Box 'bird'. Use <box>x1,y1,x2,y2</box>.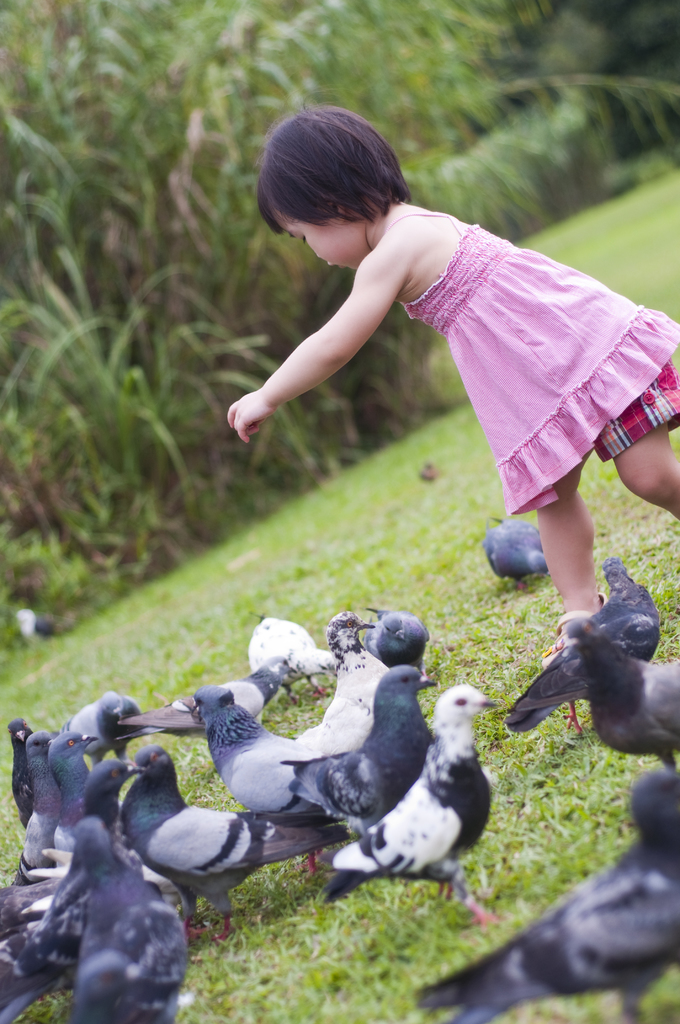
<box>563,560,668,665</box>.
